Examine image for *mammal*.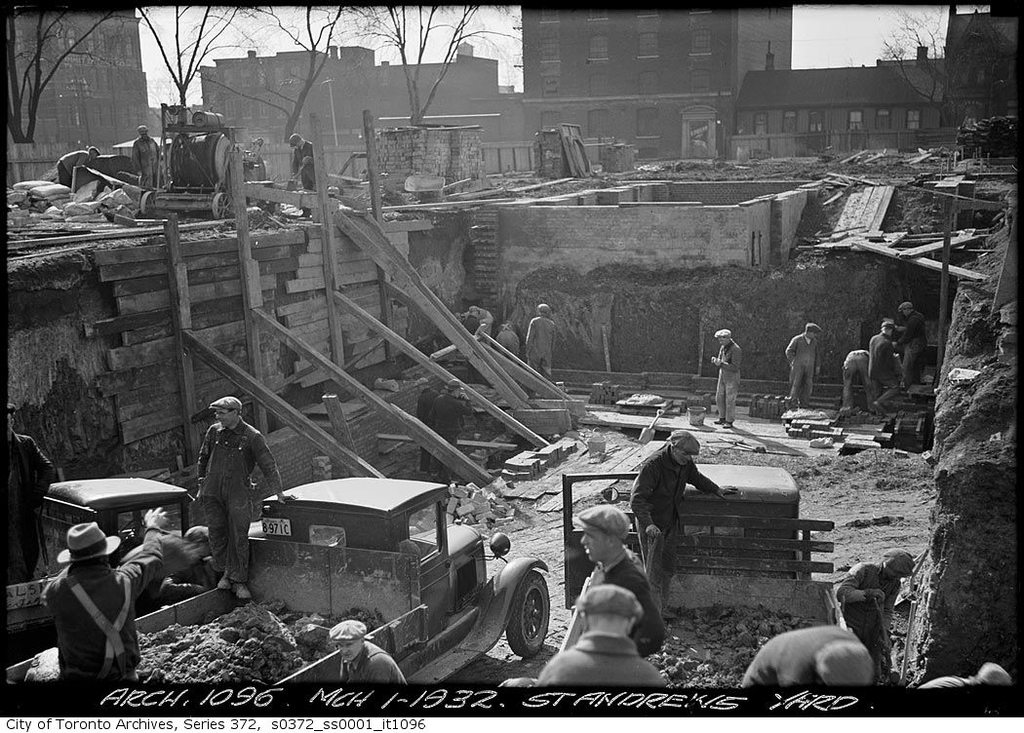
Examination result: {"left": 292, "top": 135, "right": 321, "bottom": 215}.
